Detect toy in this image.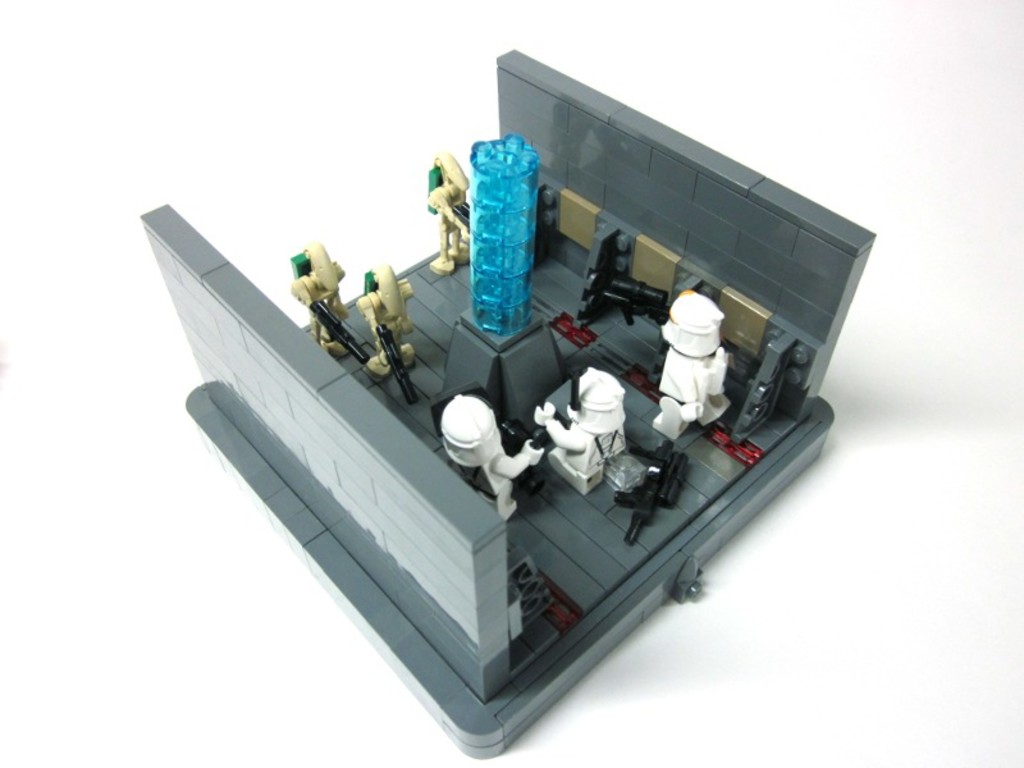
Detection: 613 438 690 544.
